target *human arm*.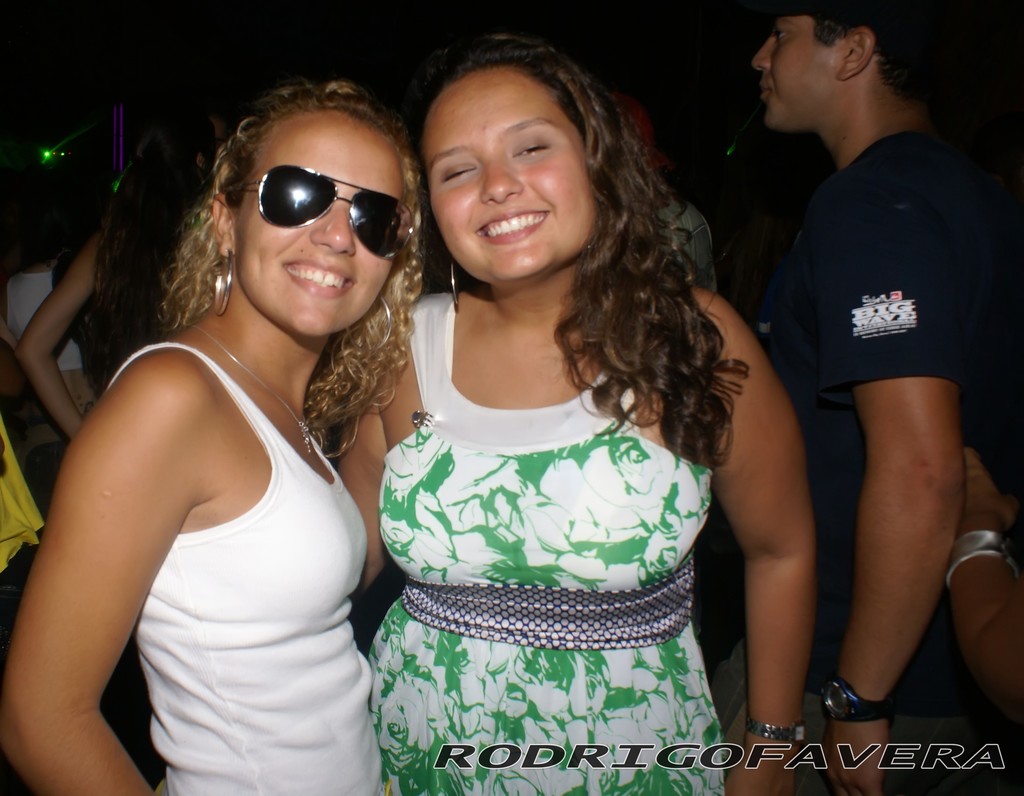
Target region: rect(778, 229, 996, 751).
